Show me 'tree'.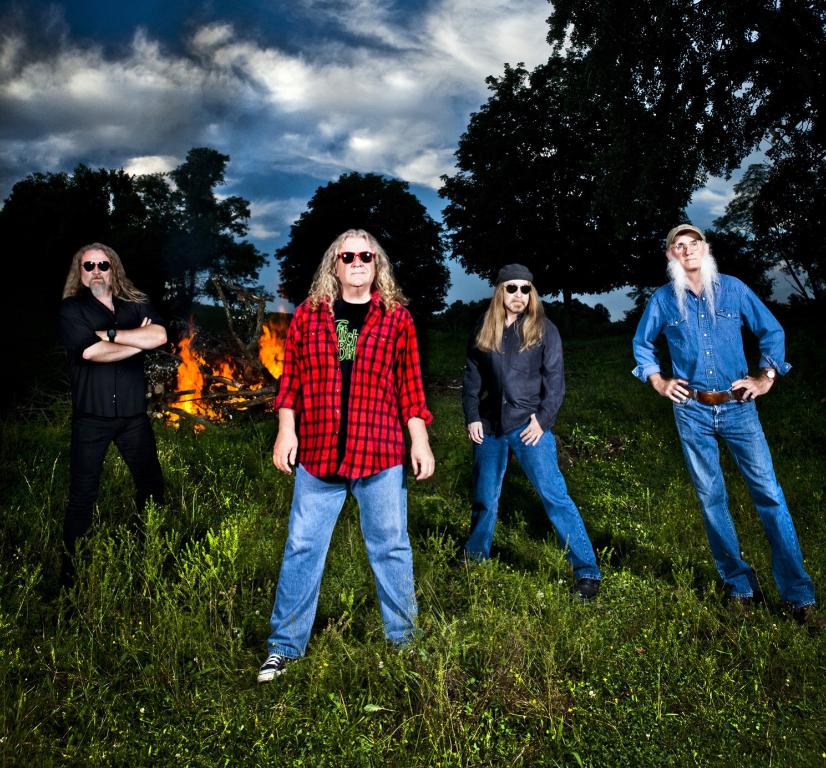
'tree' is here: x1=602, y1=191, x2=701, y2=320.
